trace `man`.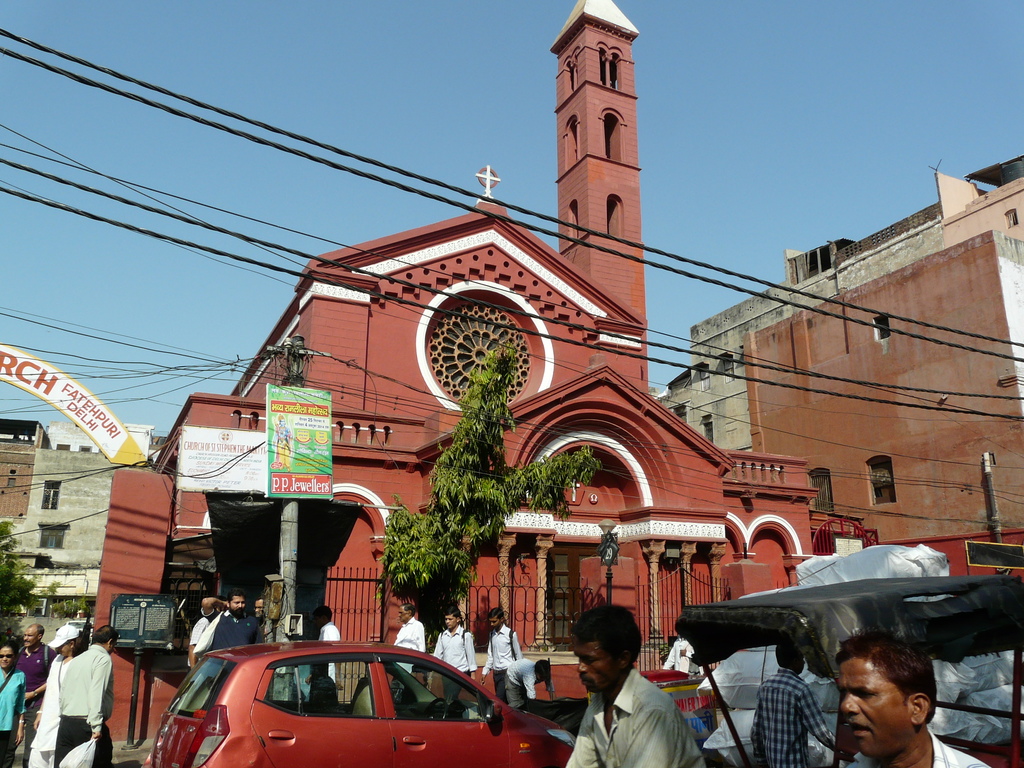
Traced to select_region(754, 640, 843, 767).
